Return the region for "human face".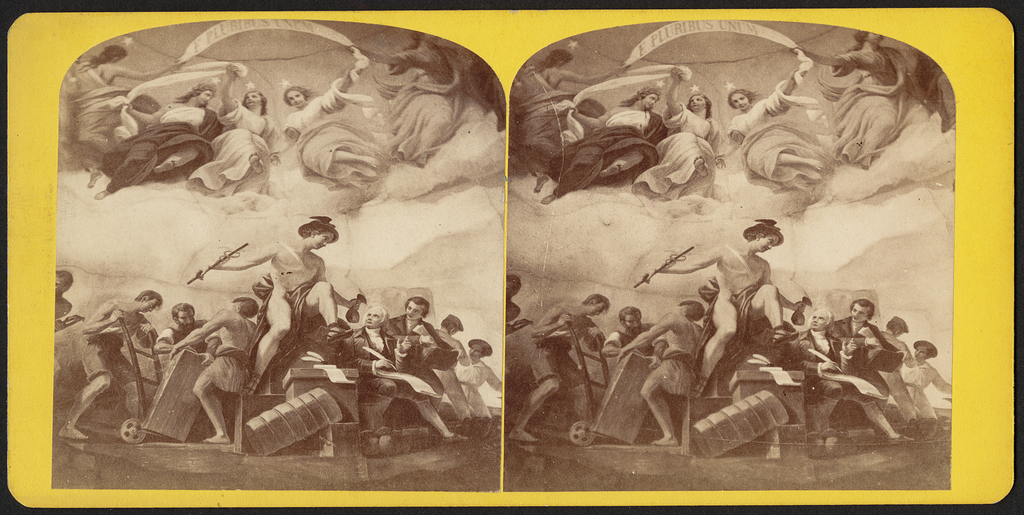
[left=367, top=310, right=383, bottom=329].
